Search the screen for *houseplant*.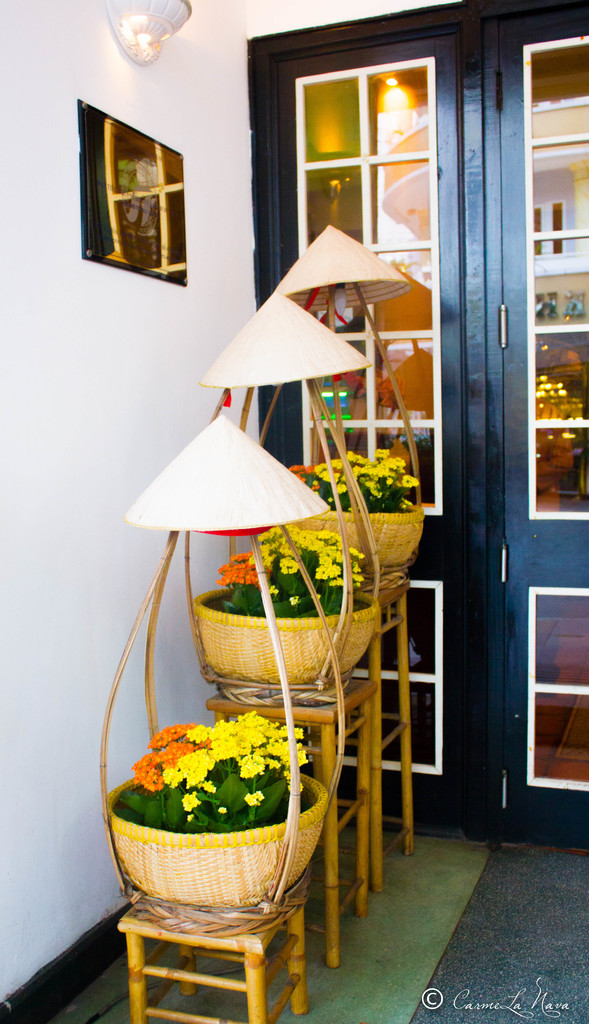
Found at {"x1": 110, "y1": 703, "x2": 330, "y2": 907}.
